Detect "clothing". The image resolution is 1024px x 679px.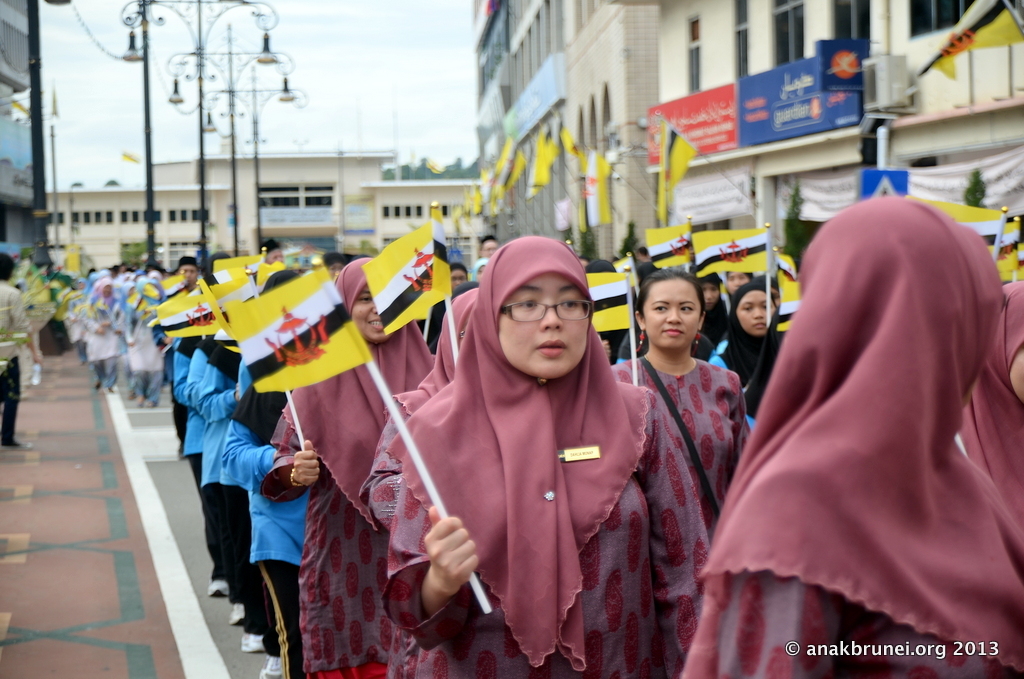
73/274/124/397.
